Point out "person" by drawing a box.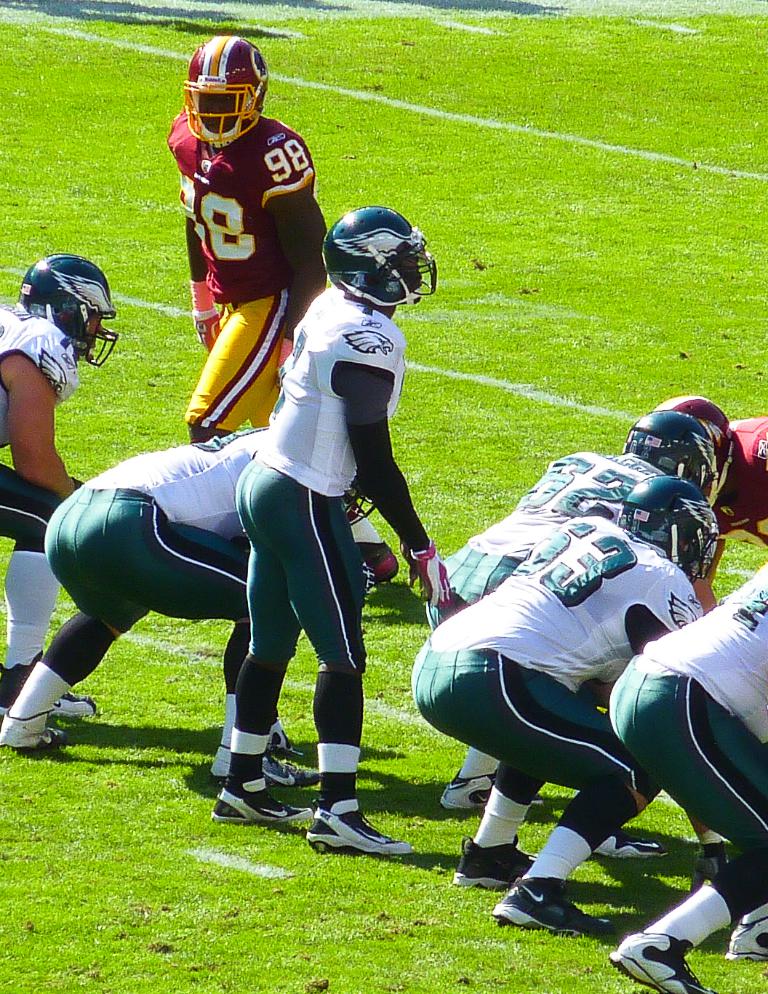
{"x1": 449, "y1": 396, "x2": 697, "y2": 981}.
